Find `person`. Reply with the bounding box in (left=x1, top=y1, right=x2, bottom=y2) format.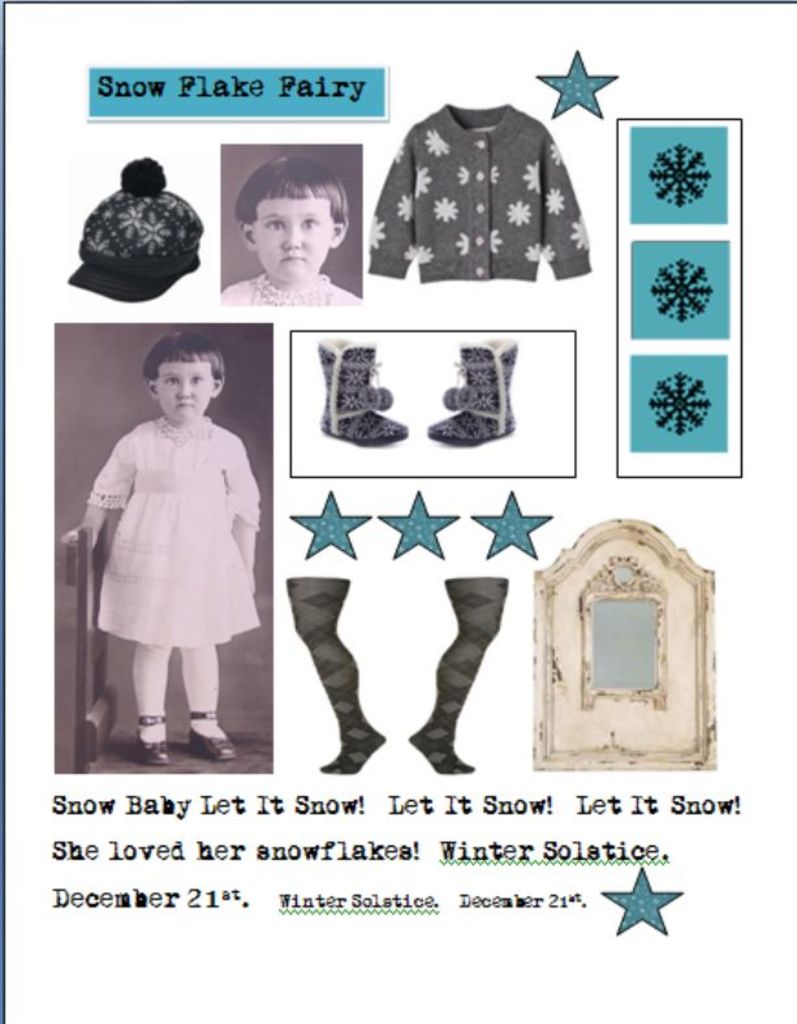
(left=60, top=327, right=273, bottom=766).
